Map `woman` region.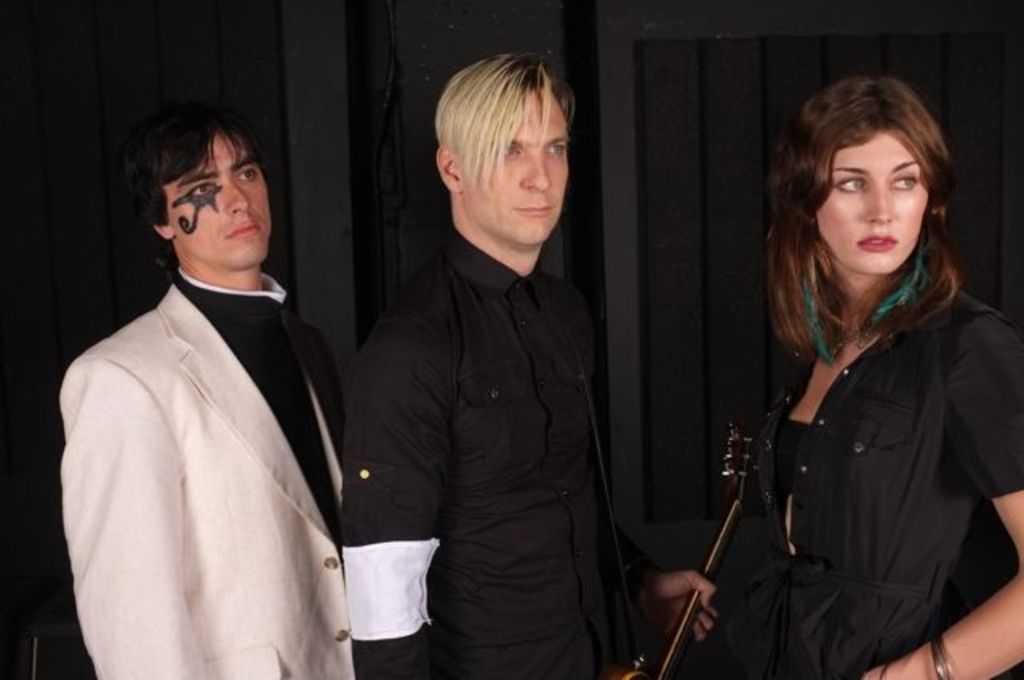
Mapped to box(702, 78, 1011, 679).
